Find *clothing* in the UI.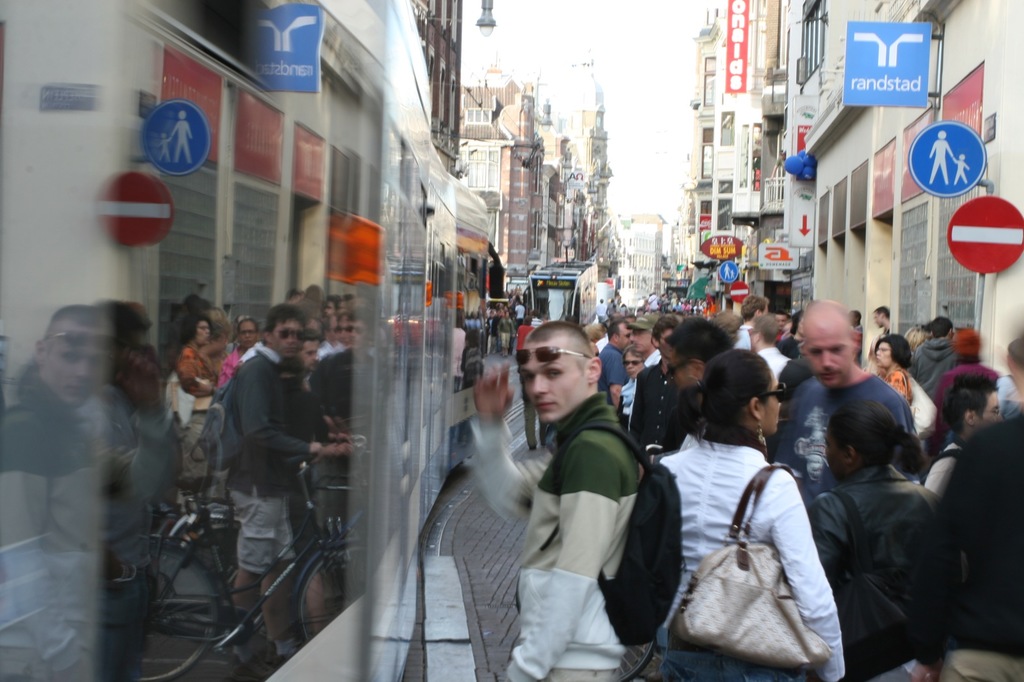
UI element at bbox(940, 412, 1020, 681).
